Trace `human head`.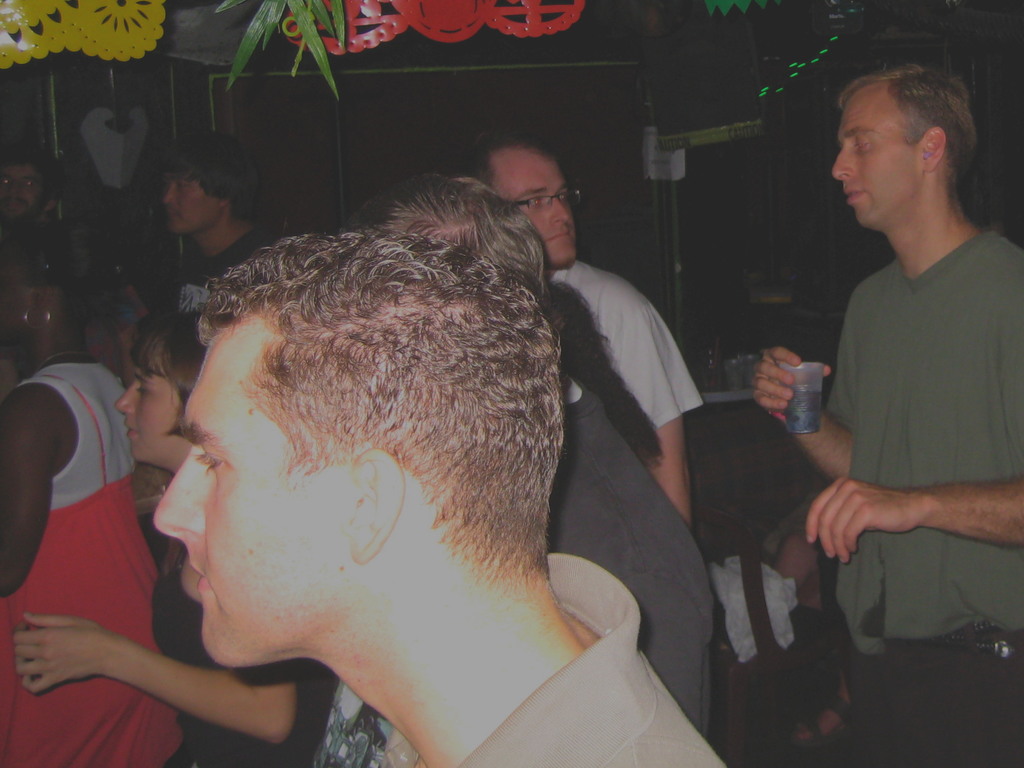
Traced to (164,133,266,231).
